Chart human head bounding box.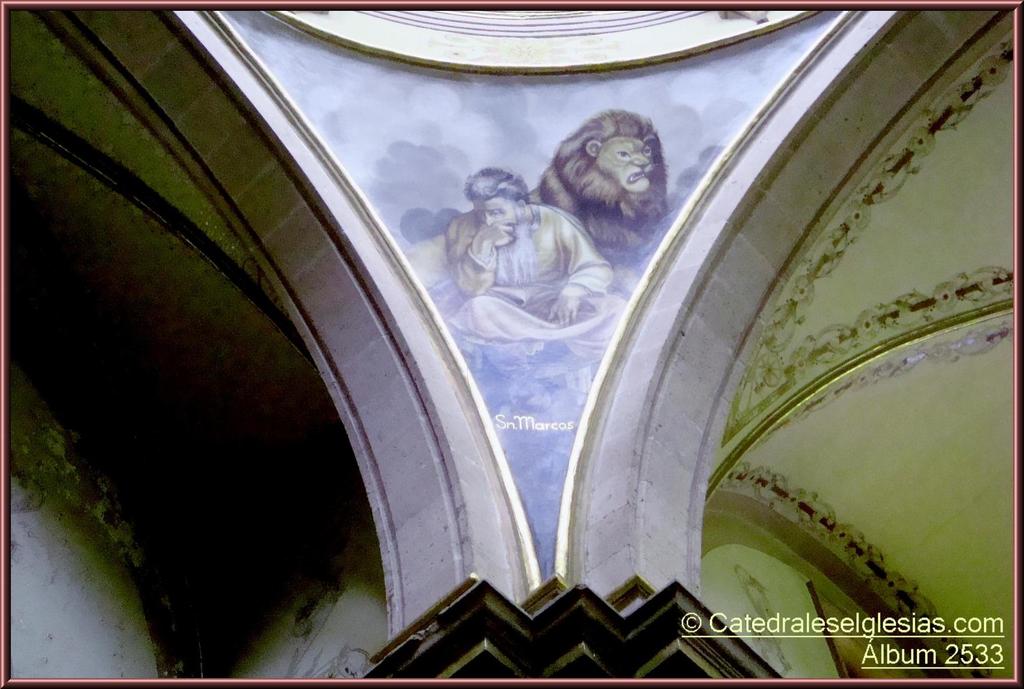
Charted: detection(559, 106, 663, 211).
